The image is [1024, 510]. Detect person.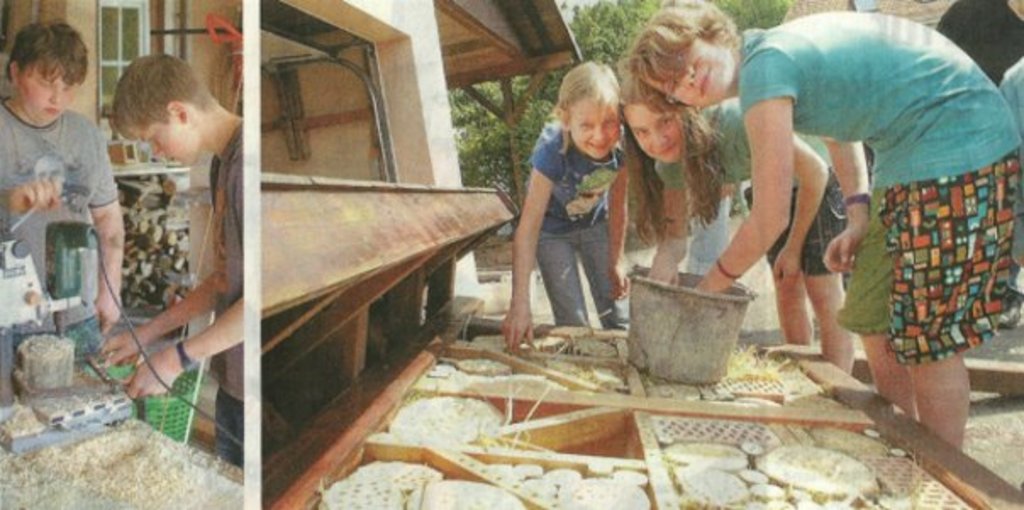
Detection: {"left": 115, "top": 54, "right": 244, "bottom": 471}.
